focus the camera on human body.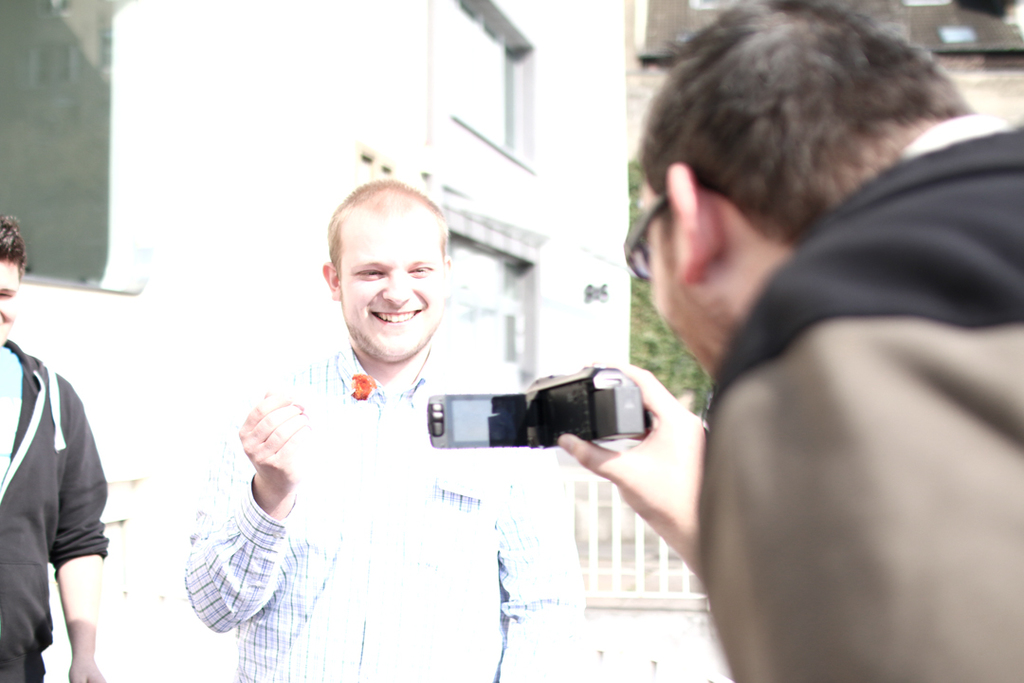
Focus region: 185:180:581:682.
